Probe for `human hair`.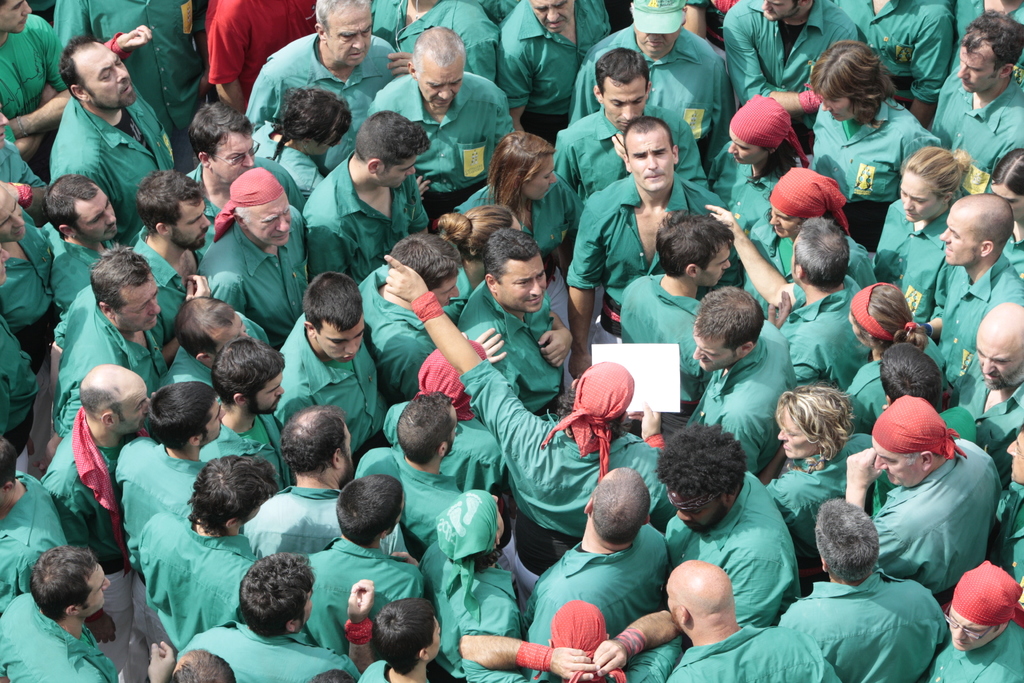
Probe result: 956, 5, 1023, 71.
